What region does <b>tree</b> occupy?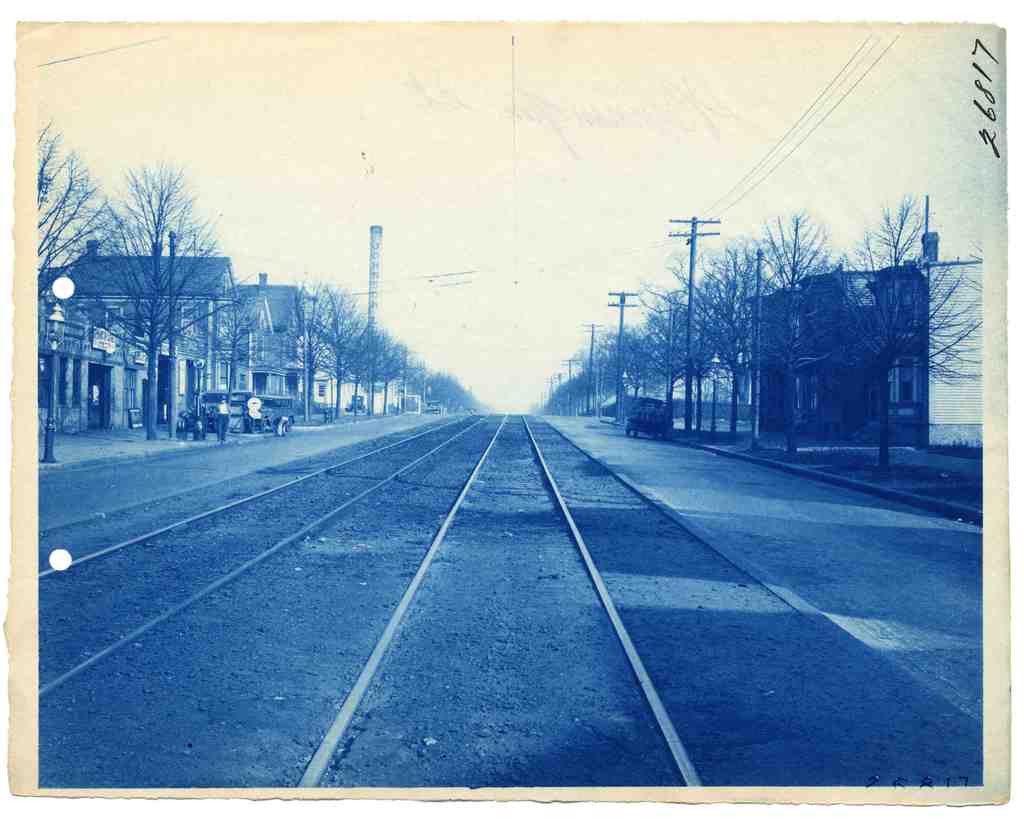
select_region(205, 277, 276, 417).
